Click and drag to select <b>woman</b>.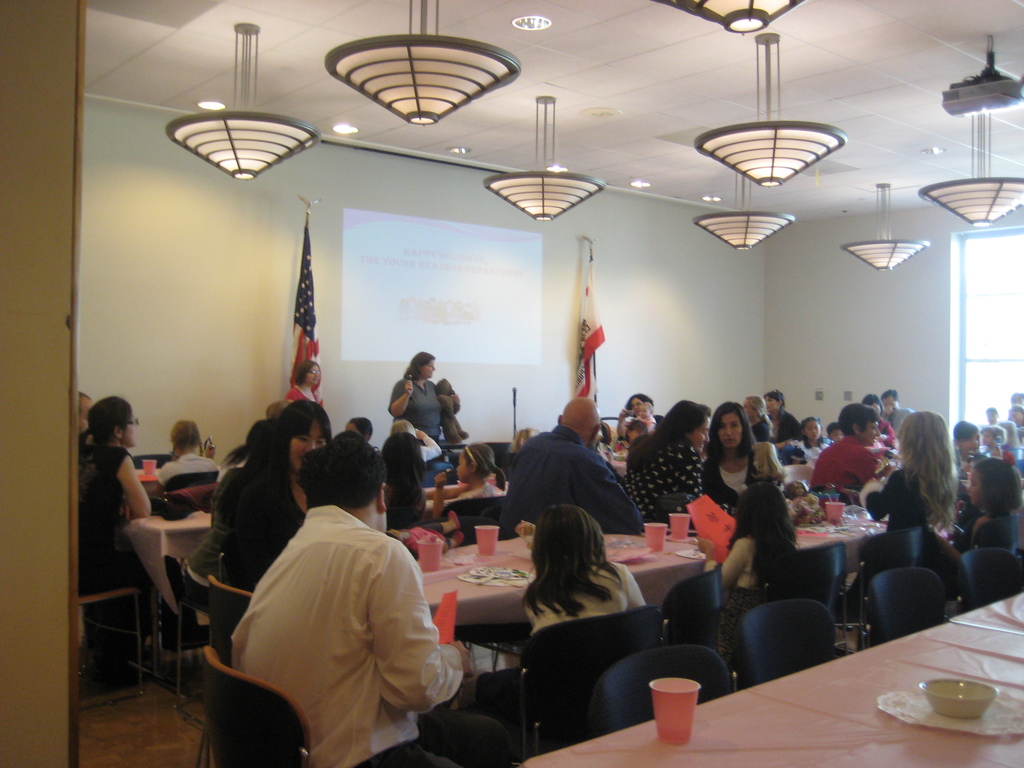
Selection: locate(742, 395, 767, 443).
